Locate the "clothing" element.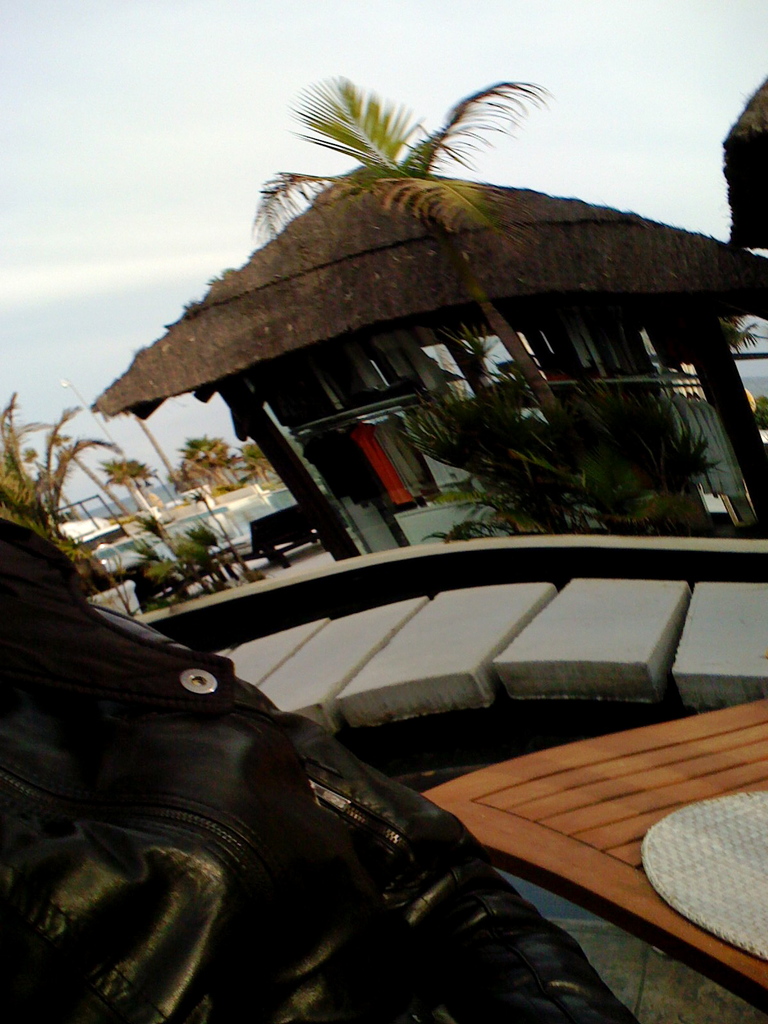
Element bbox: (6,577,562,1004).
